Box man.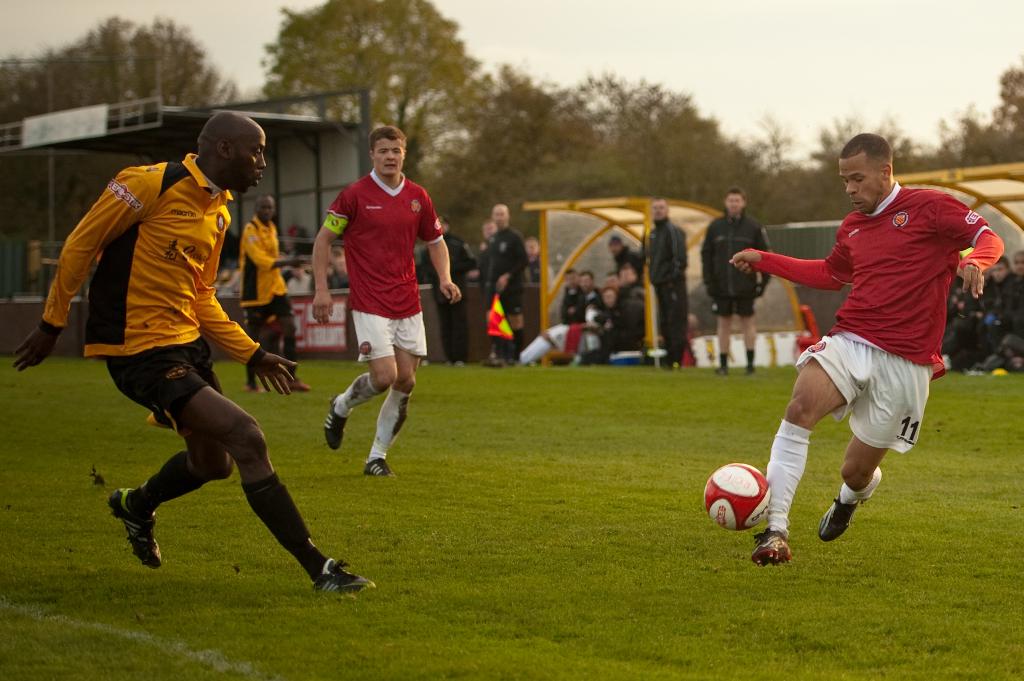
[479,197,522,355].
